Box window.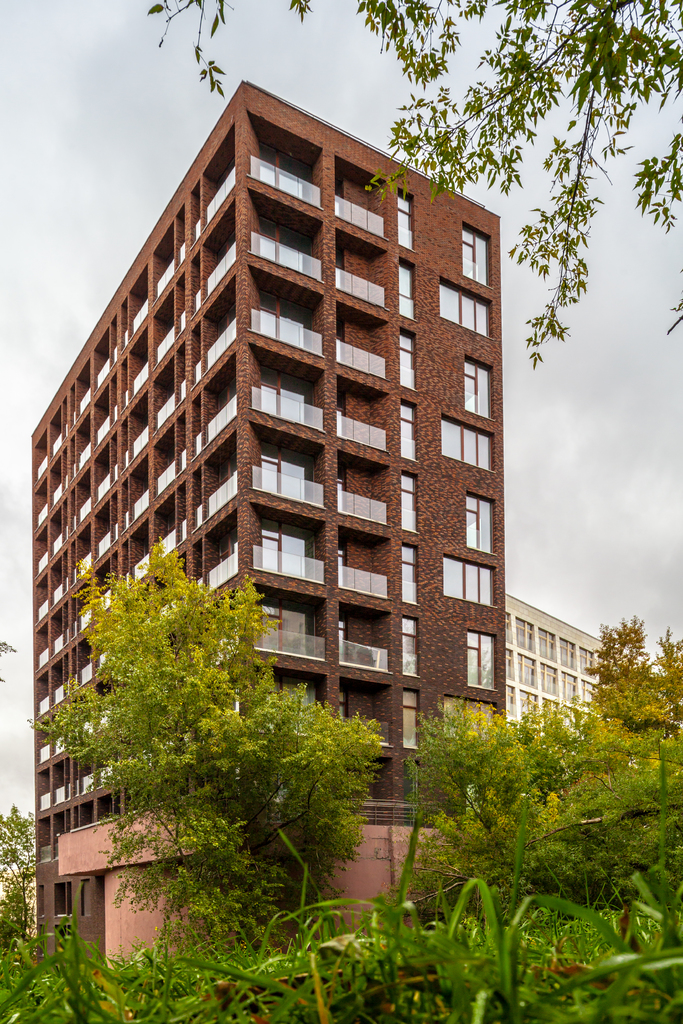
rect(402, 686, 420, 748).
